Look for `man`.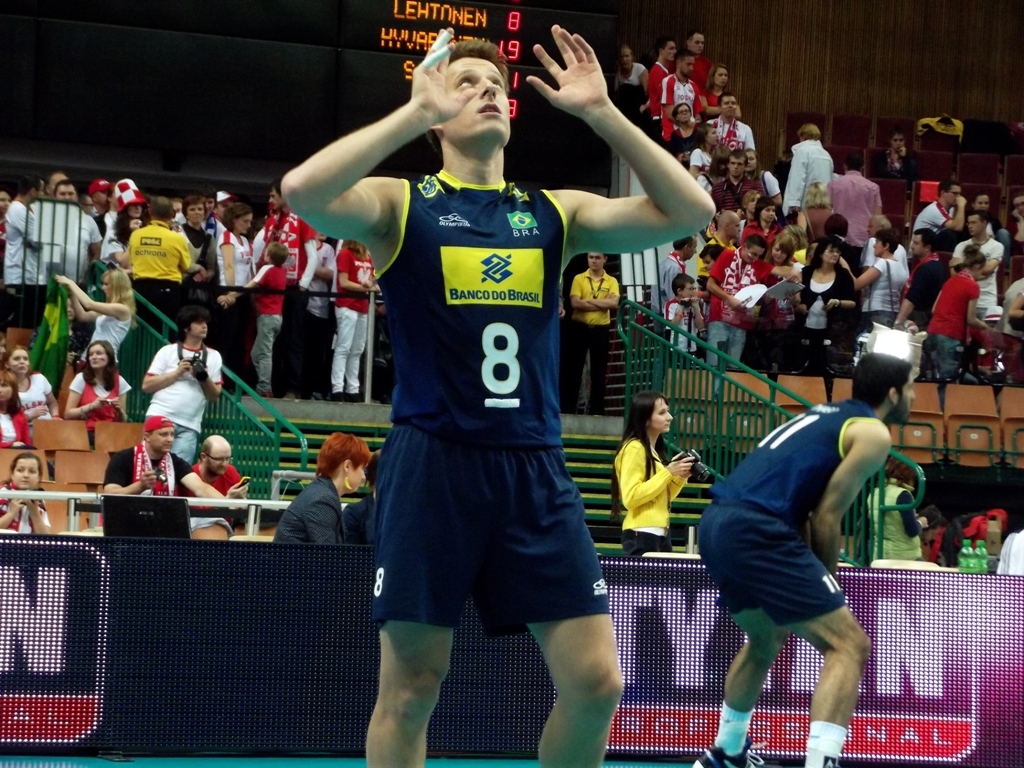
Found: select_region(563, 247, 622, 412).
